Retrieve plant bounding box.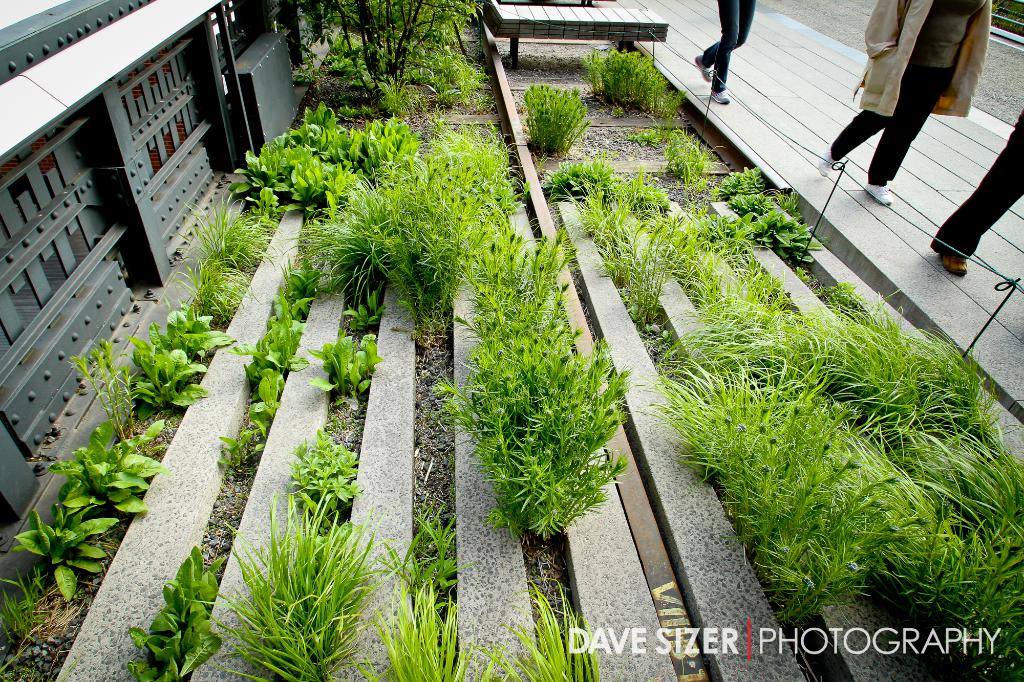
Bounding box: box=[323, 30, 390, 83].
